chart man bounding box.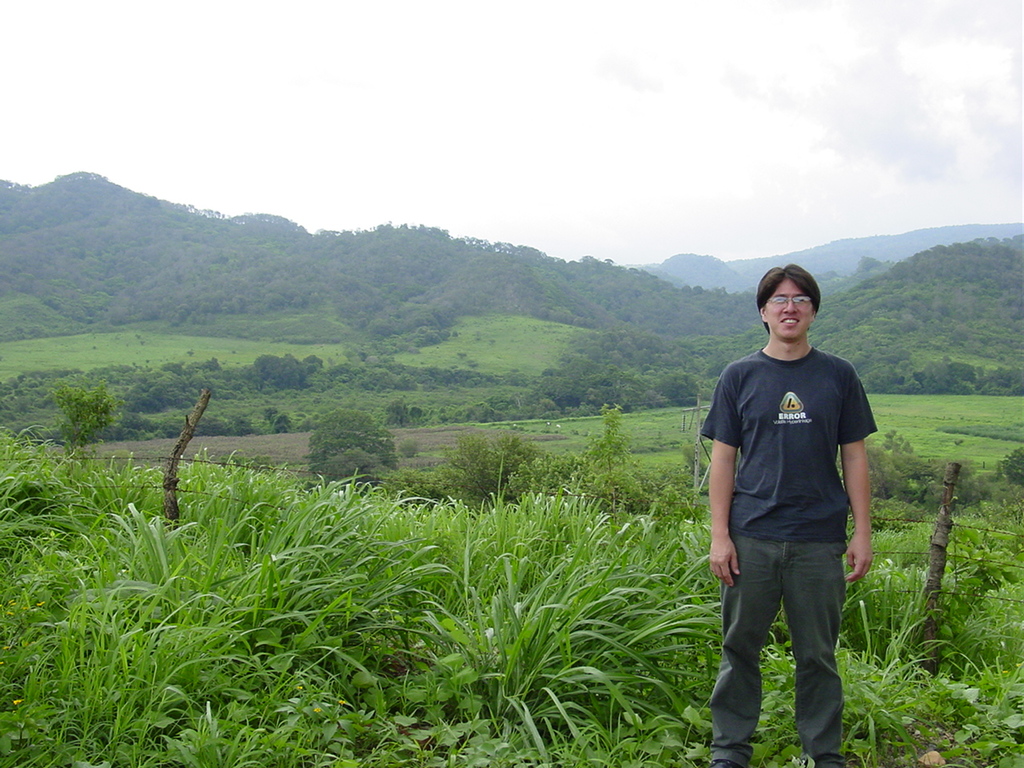
Charted: box(709, 266, 878, 767).
